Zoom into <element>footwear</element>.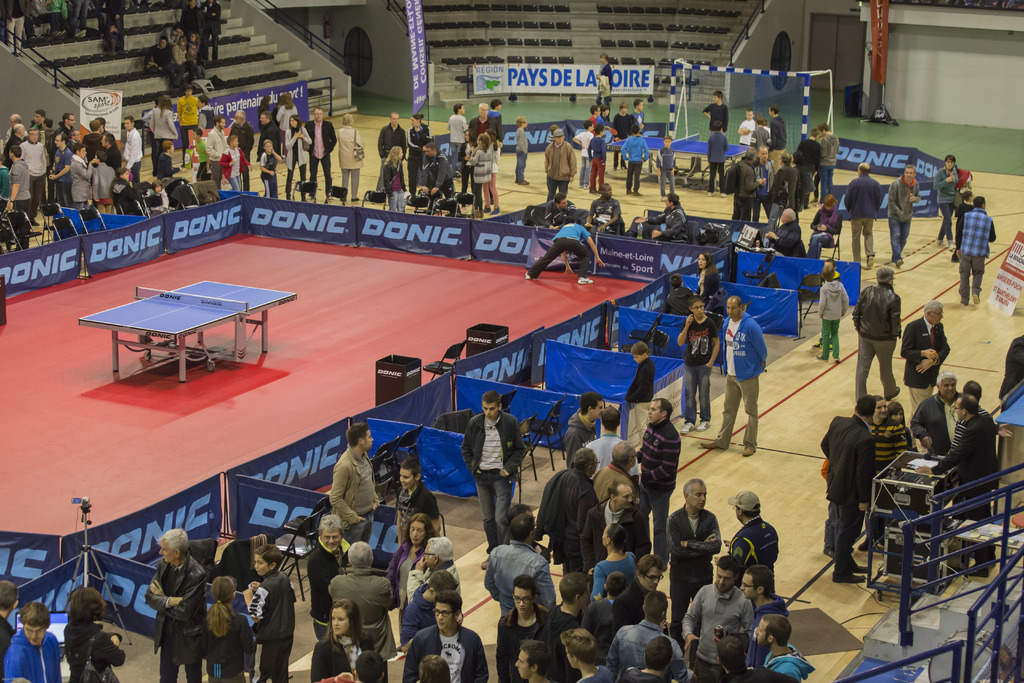
Zoom target: detection(696, 416, 708, 431).
